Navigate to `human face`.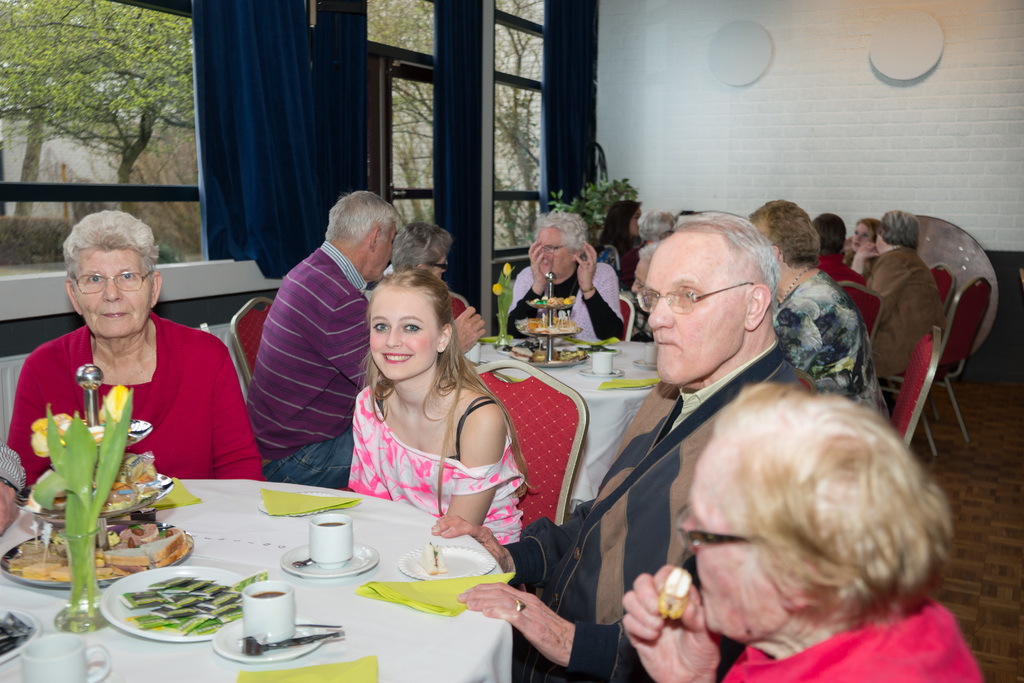
Navigation target: 677:425:780:638.
